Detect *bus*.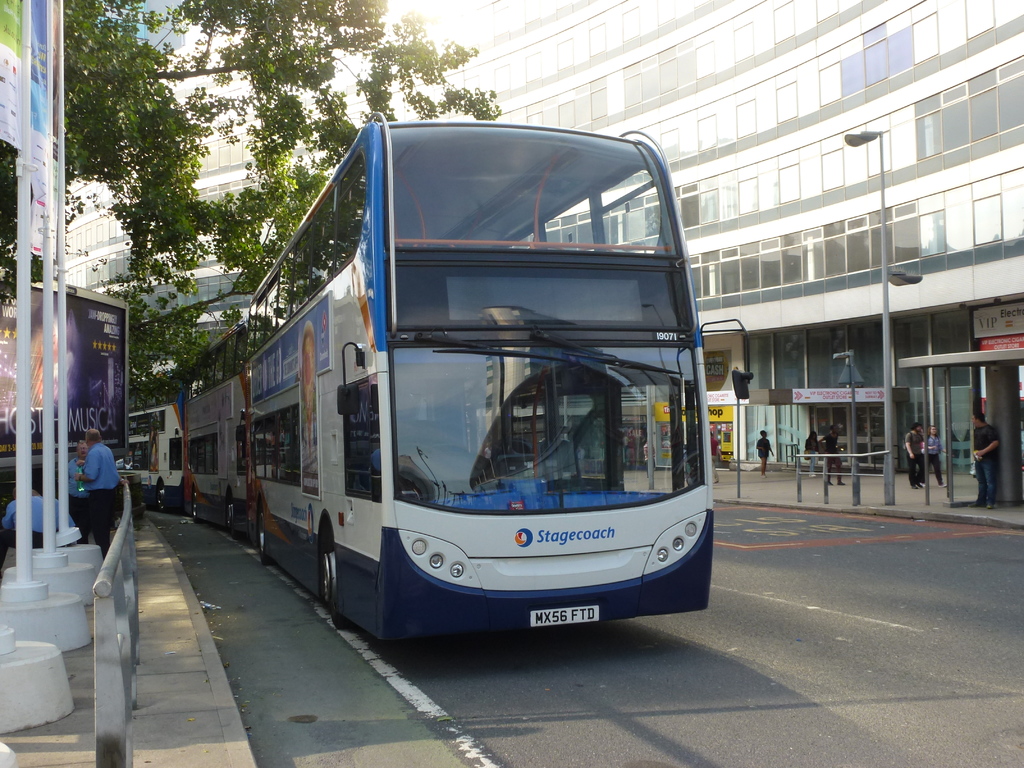
Detected at detection(179, 321, 241, 536).
